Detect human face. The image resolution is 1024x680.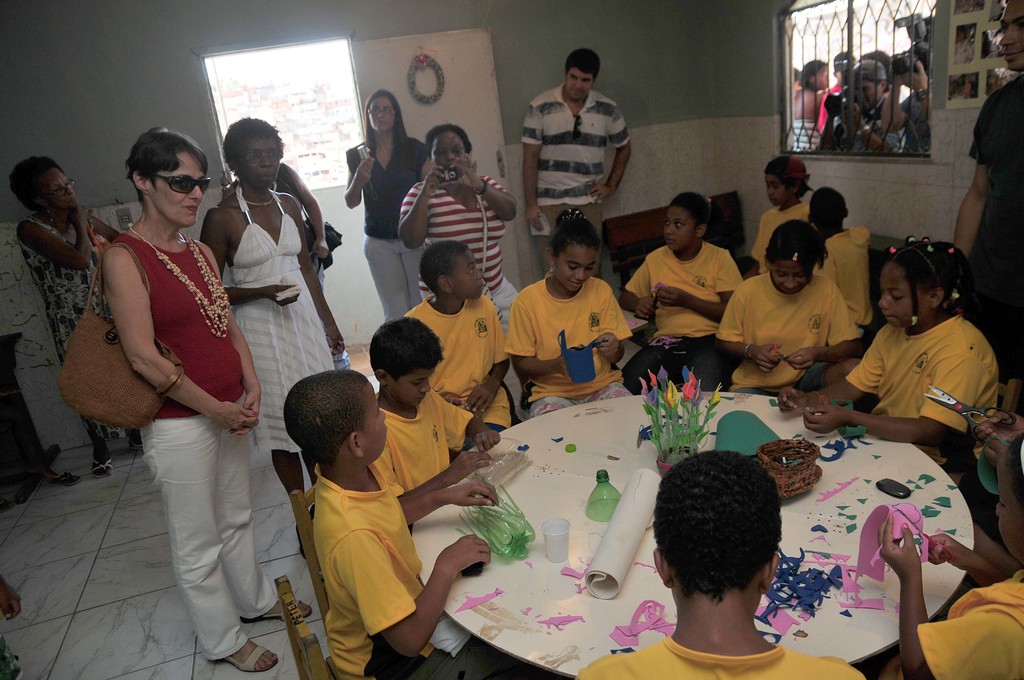
Rect(565, 74, 595, 97).
